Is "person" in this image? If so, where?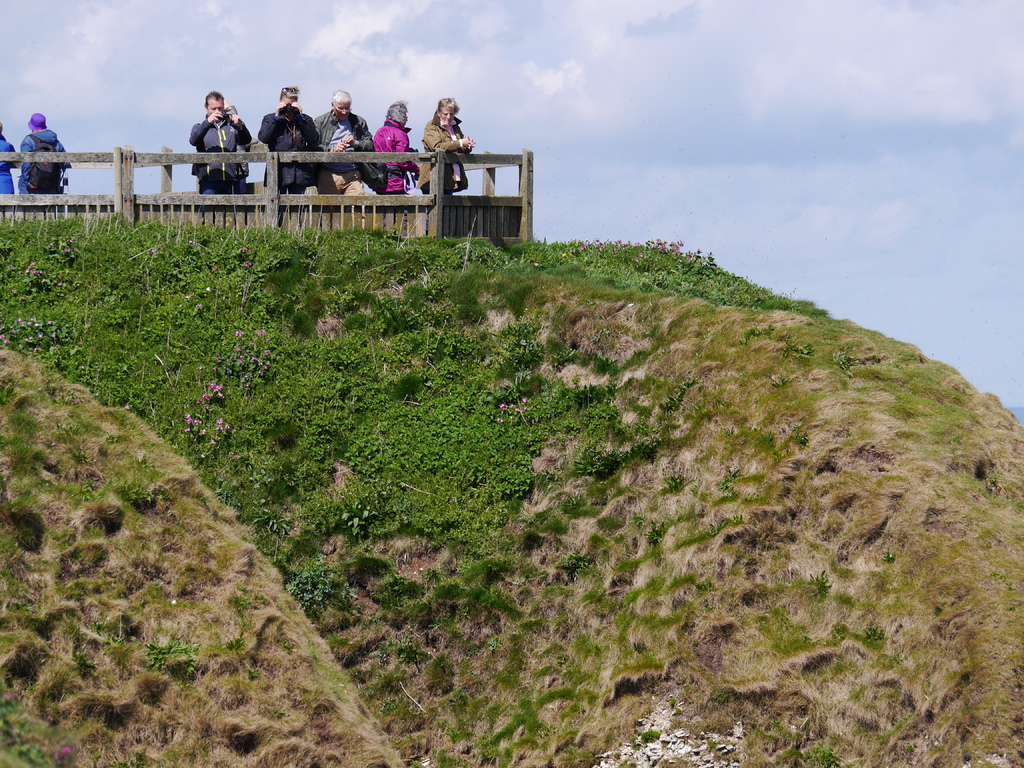
Yes, at pyautogui.locateOnScreen(0, 122, 21, 193).
